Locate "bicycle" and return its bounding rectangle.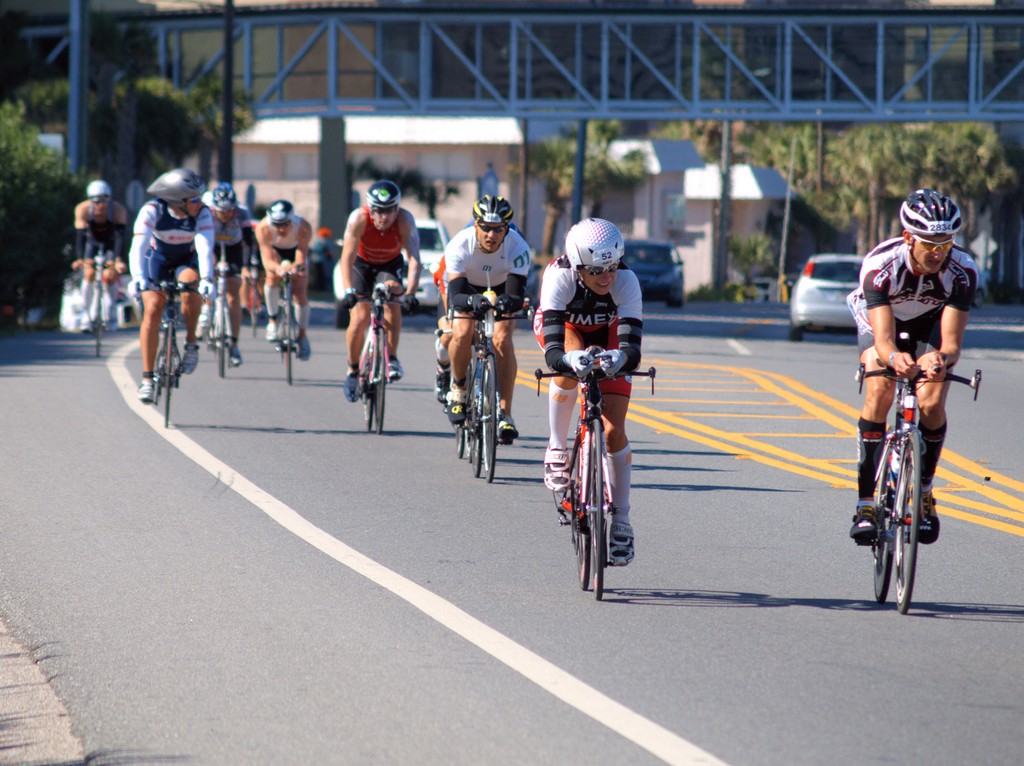
bbox=(76, 245, 128, 357).
